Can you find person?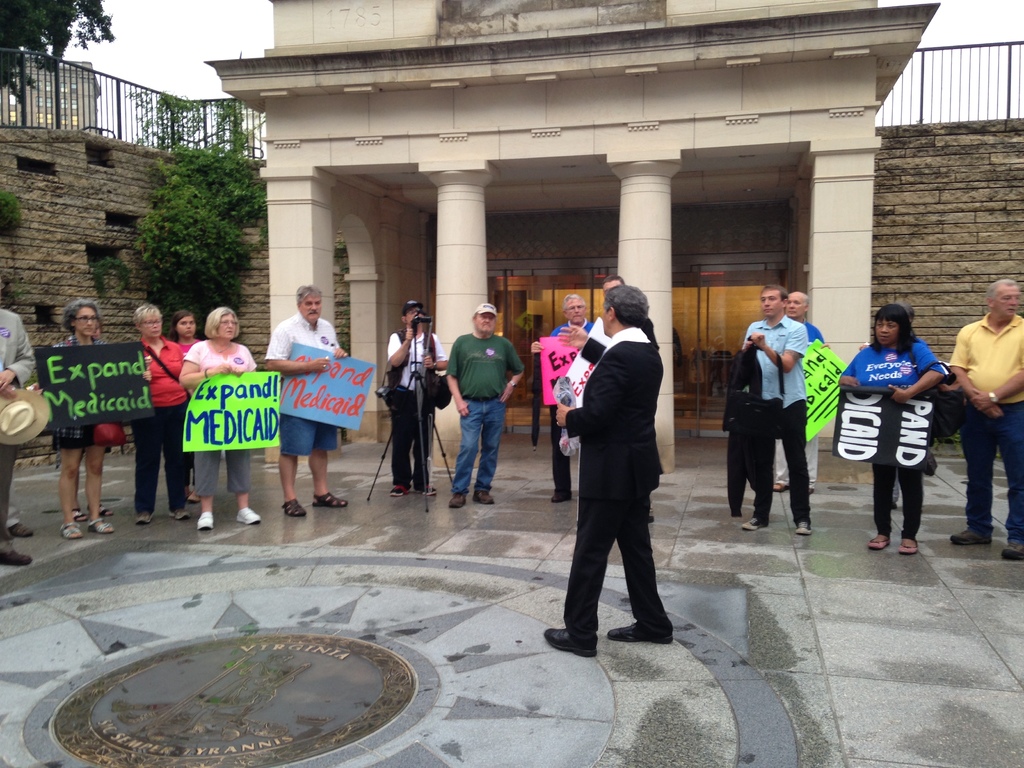
Yes, bounding box: (547,280,674,655).
